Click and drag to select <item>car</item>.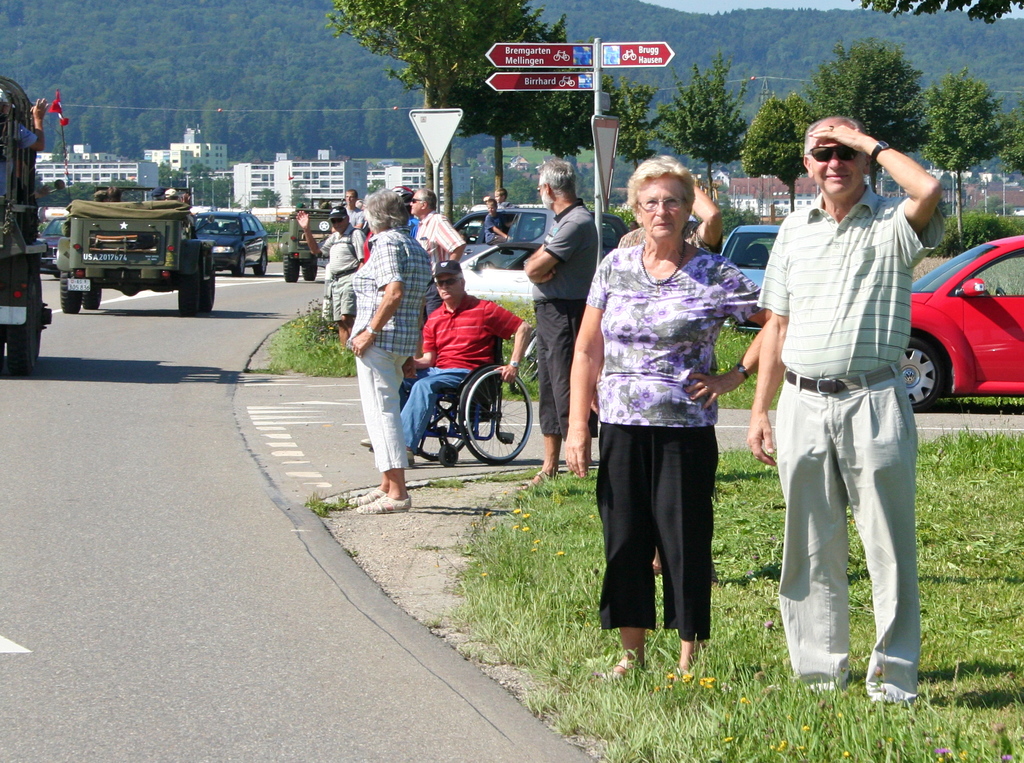
Selection: bbox=(188, 208, 268, 277).
